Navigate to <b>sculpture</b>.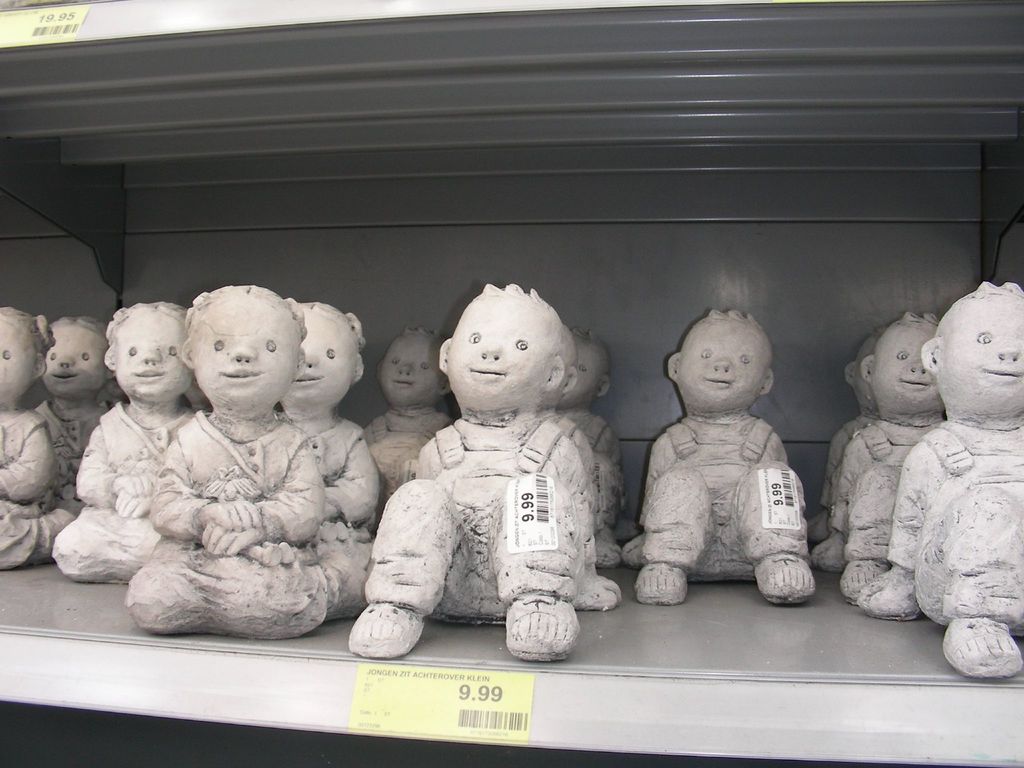
Navigation target: Rect(44, 303, 214, 588).
